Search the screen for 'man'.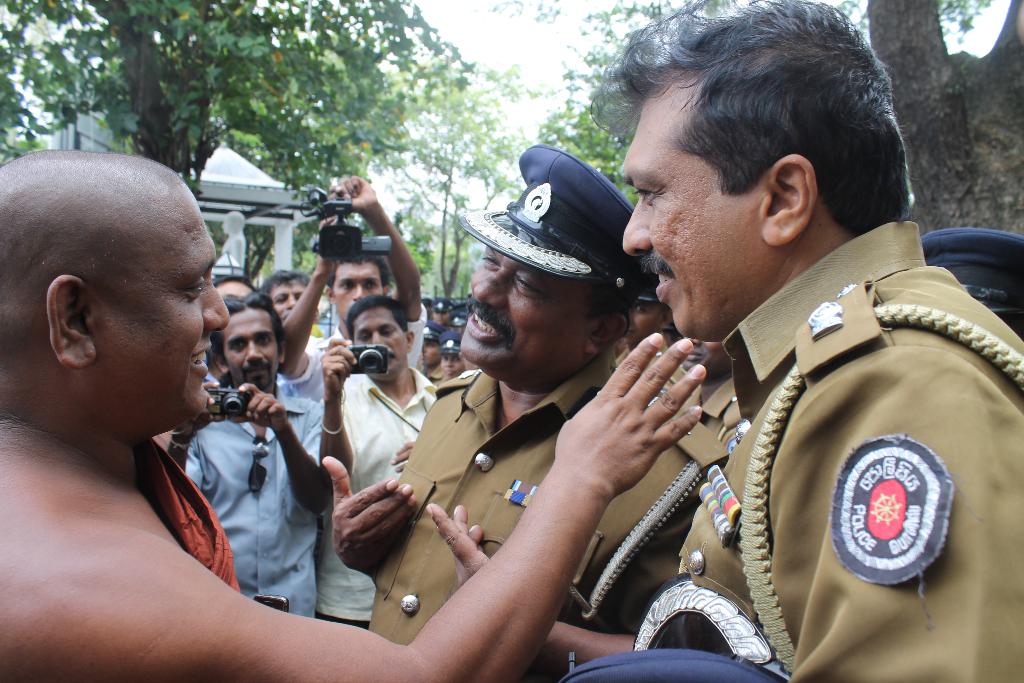
Found at [0, 147, 706, 682].
